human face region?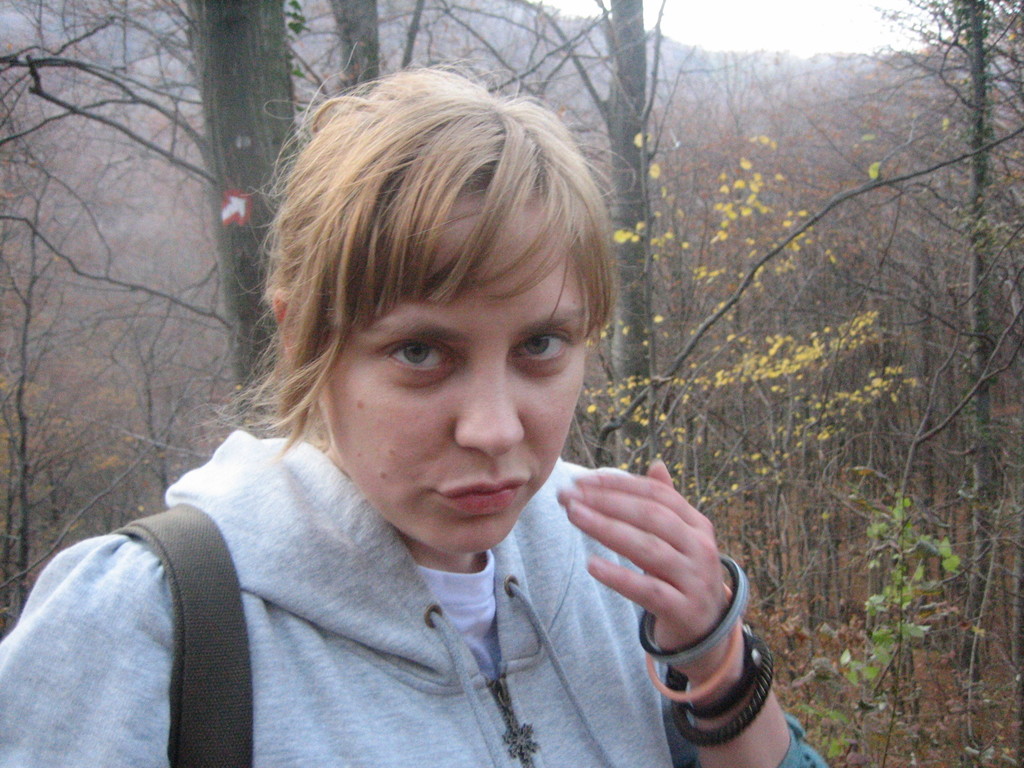
(left=324, top=196, right=588, bottom=557)
